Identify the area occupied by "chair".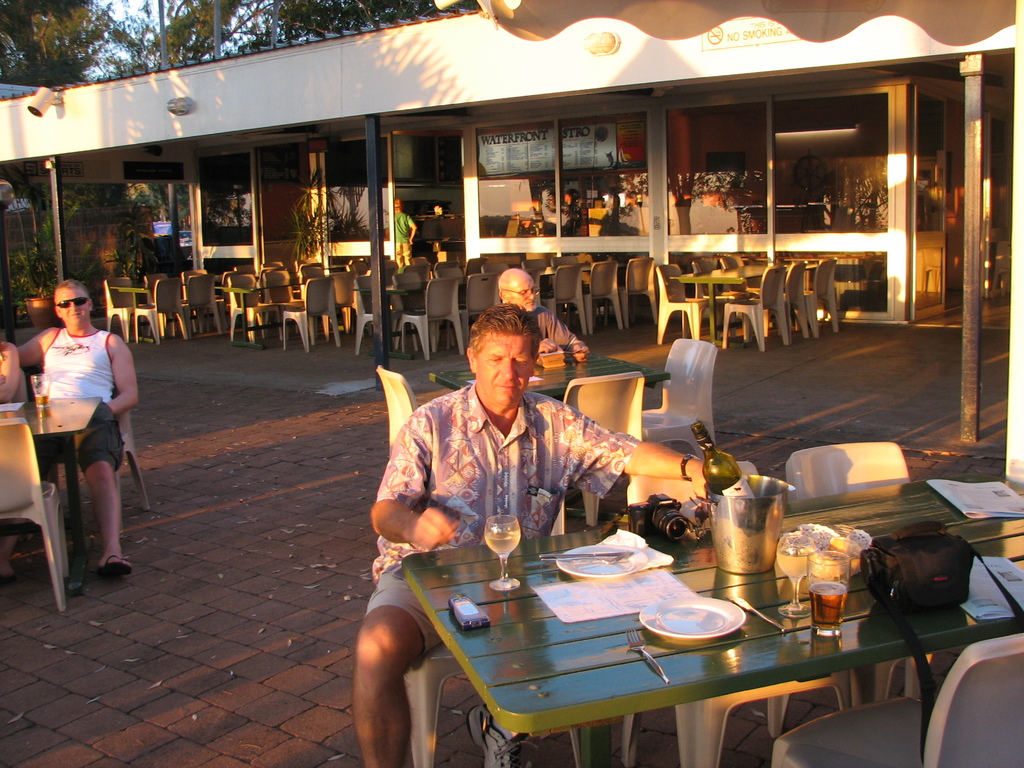
Area: region(137, 276, 188, 342).
